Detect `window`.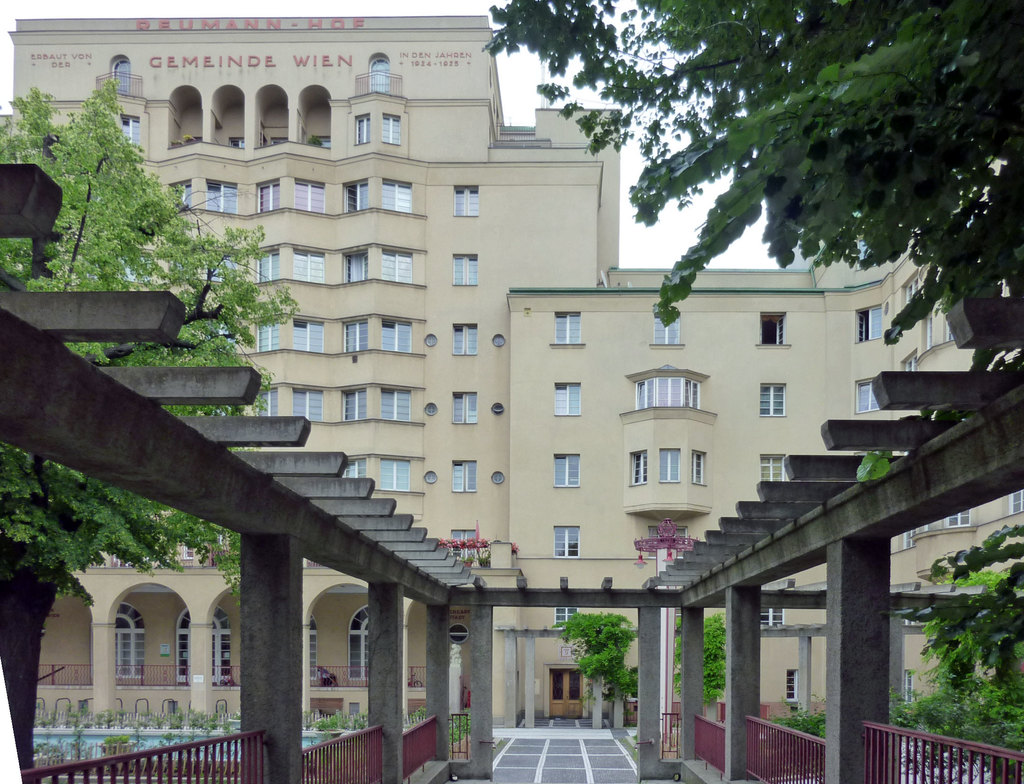
Detected at detection(854, 380, 876, 413).
